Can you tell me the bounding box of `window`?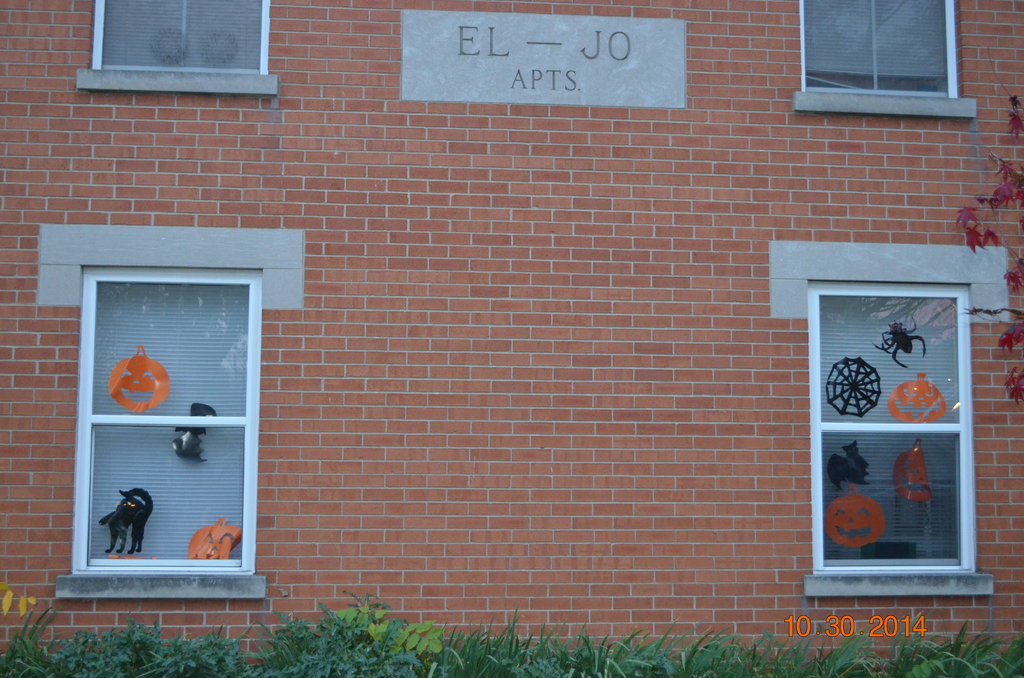
77 0 273 101.
